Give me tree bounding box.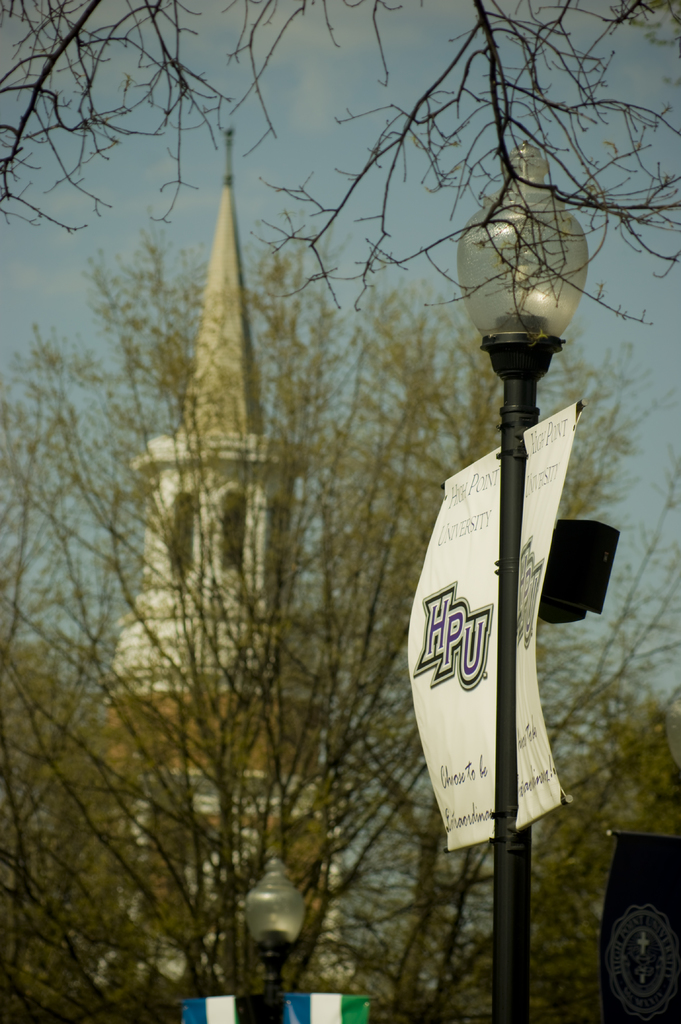
crop(1, 219, 680, 1020).
